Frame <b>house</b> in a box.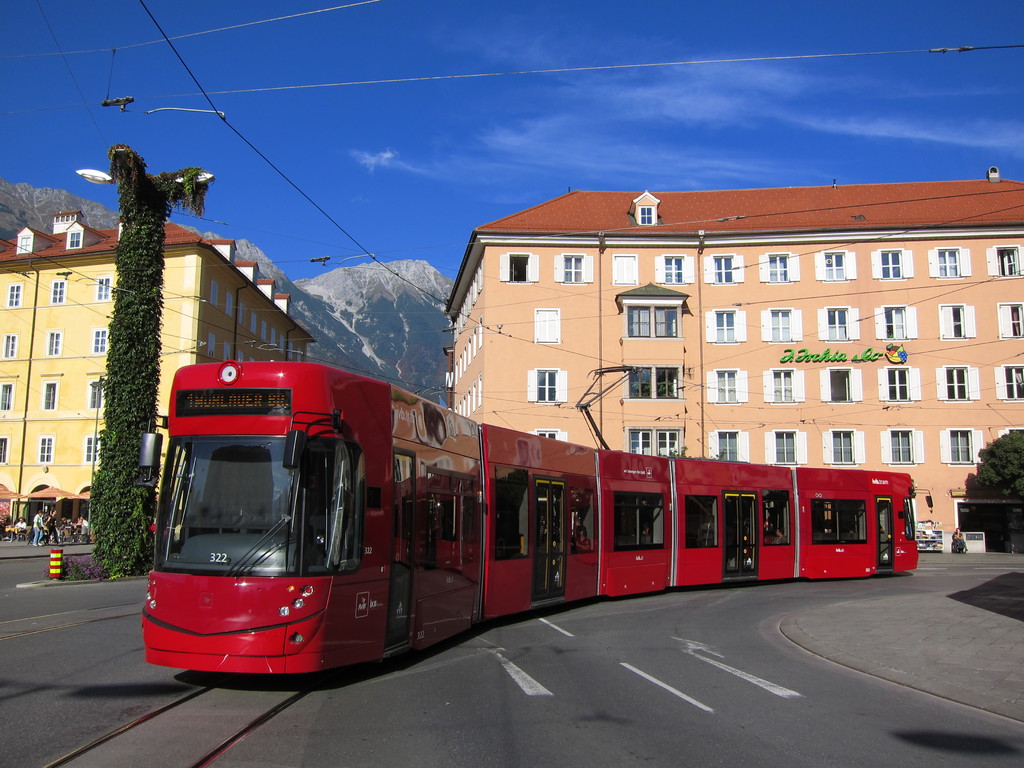
pyautogui.locateOnScreen(437, 199, 611, 484).
